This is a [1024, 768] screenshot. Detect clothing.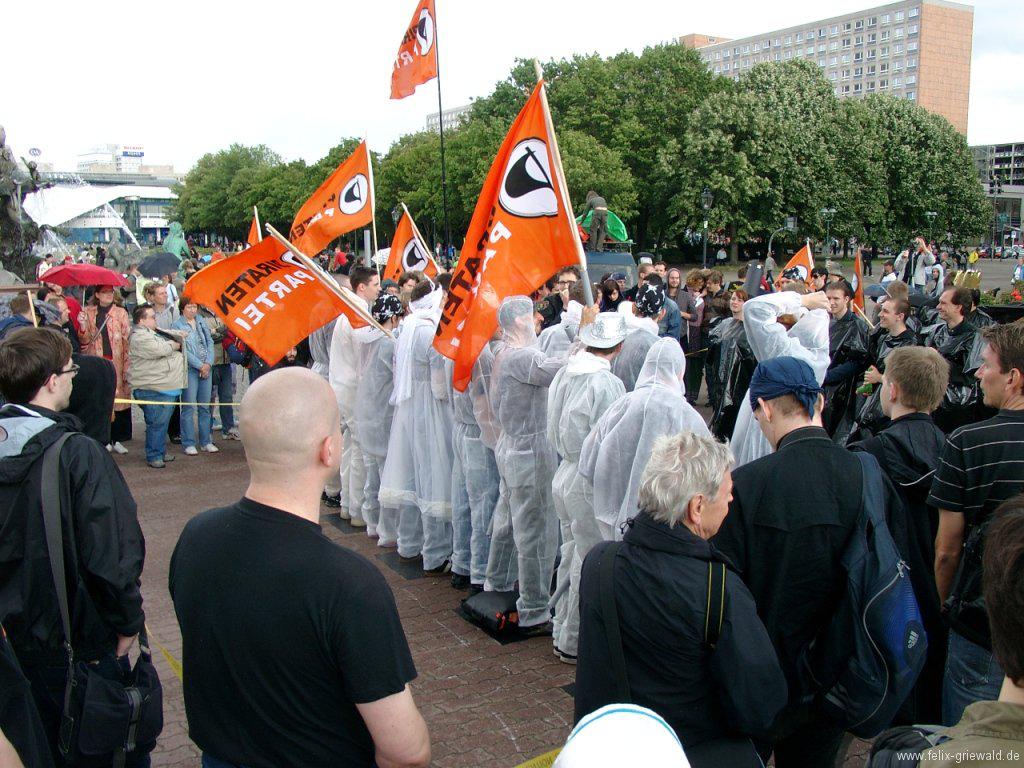
region(929, 410, 1023, 730).
